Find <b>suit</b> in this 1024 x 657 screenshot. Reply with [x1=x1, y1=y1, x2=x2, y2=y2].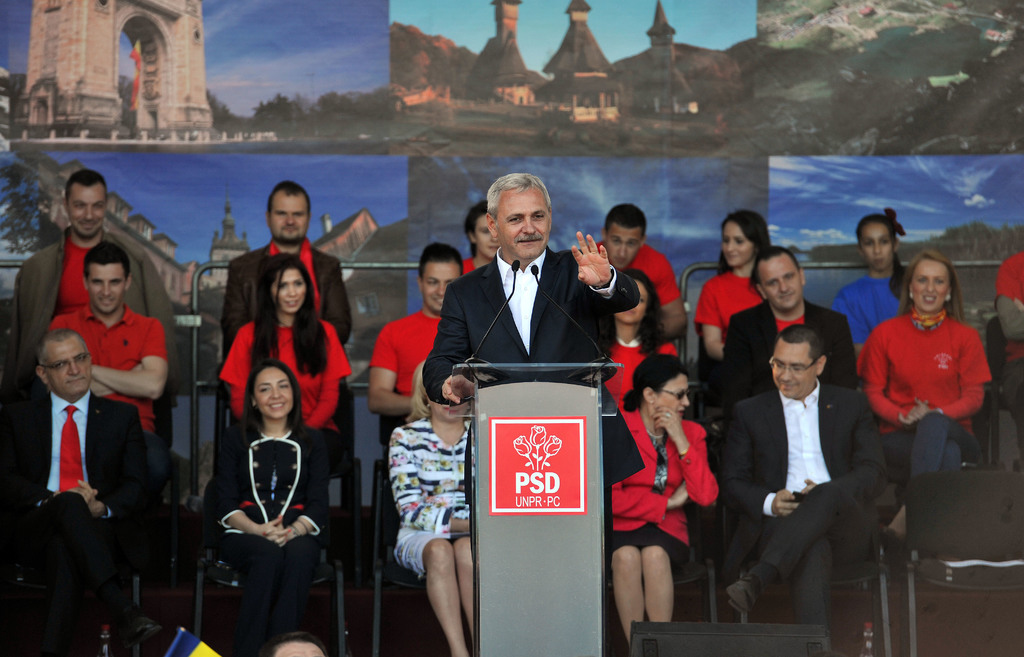
[x1=0, y1=386, x2=152, y2=656].
